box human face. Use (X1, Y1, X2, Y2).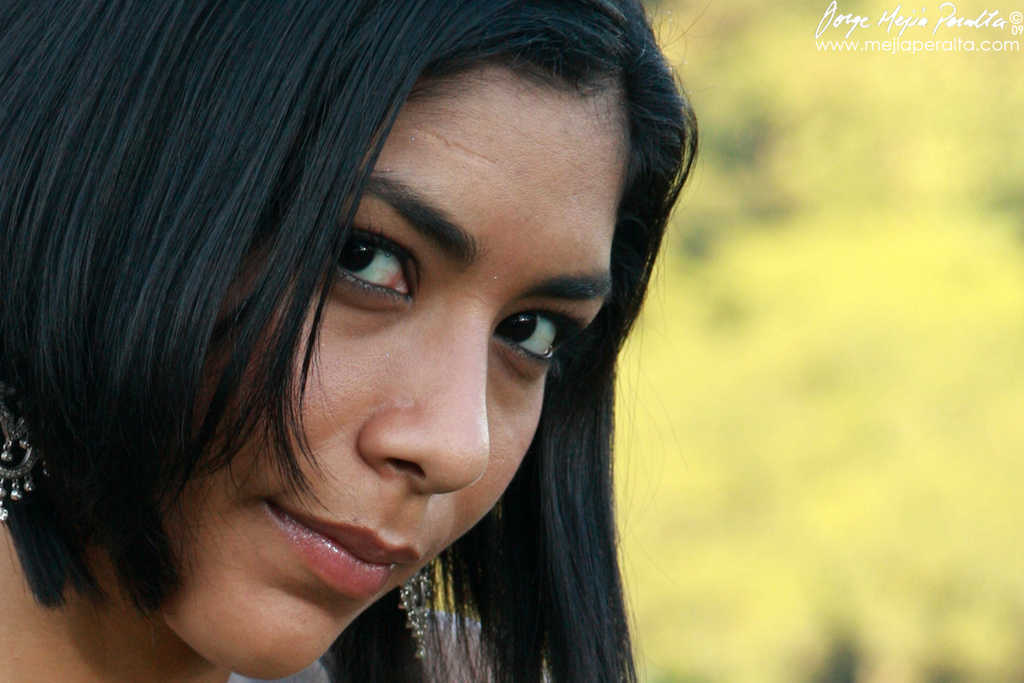
(160, 57, 626, 680).
